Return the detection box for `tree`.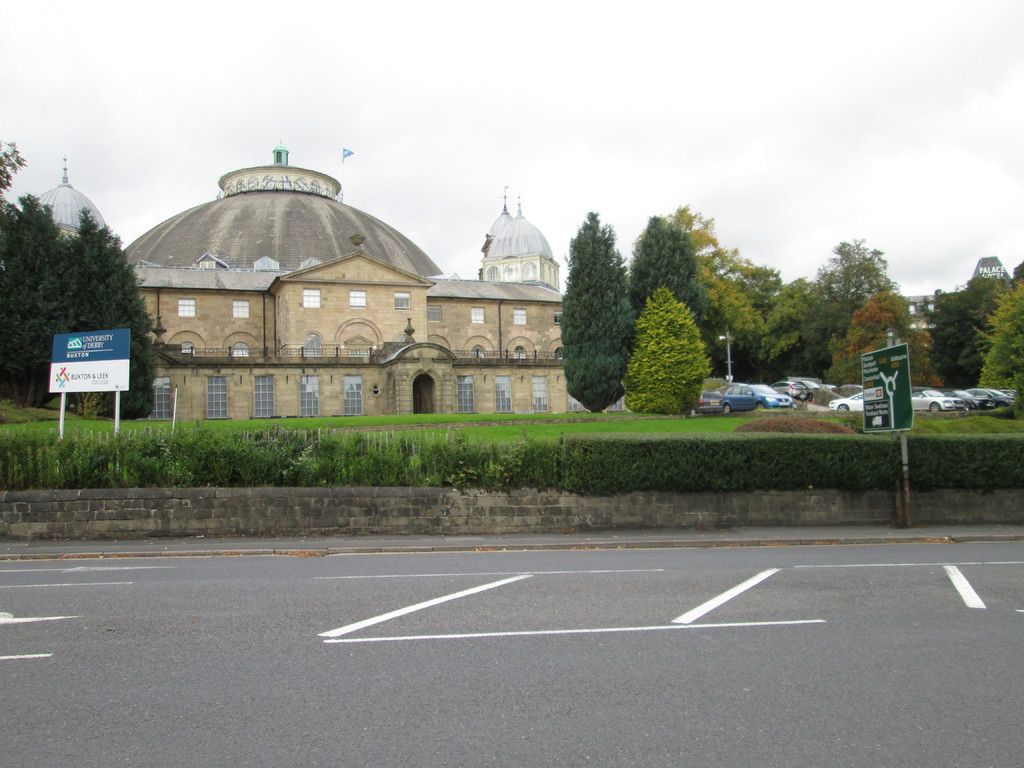
bbox(980, 278, 1023, 399).
